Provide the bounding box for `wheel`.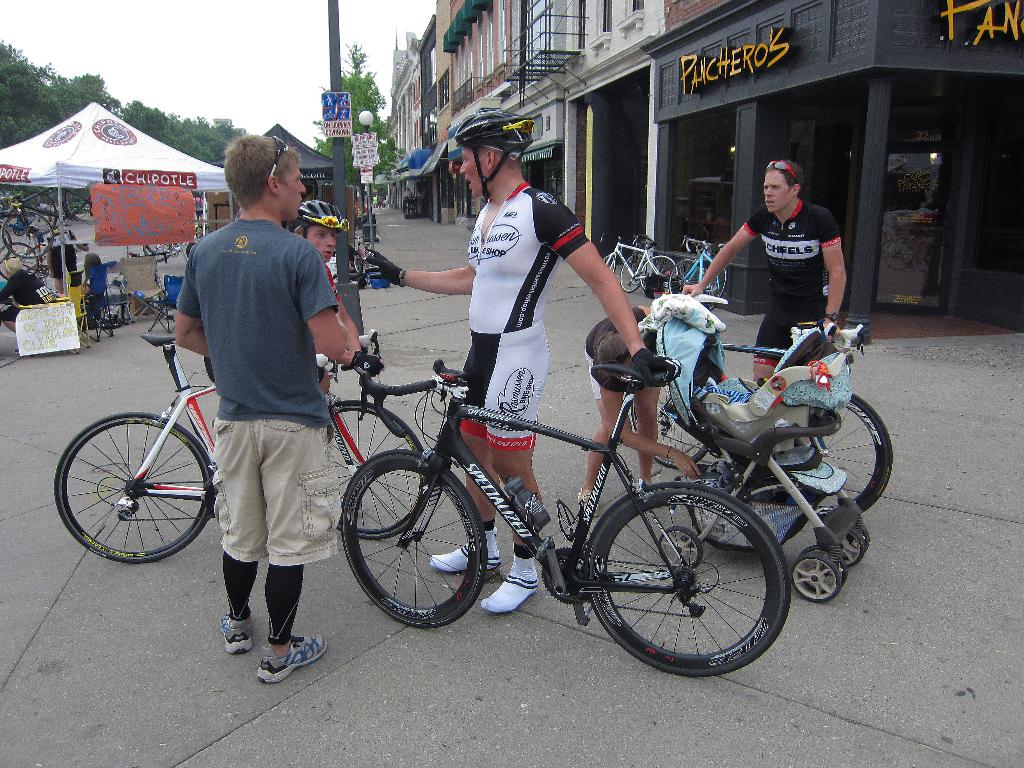
329/398/427/541.
